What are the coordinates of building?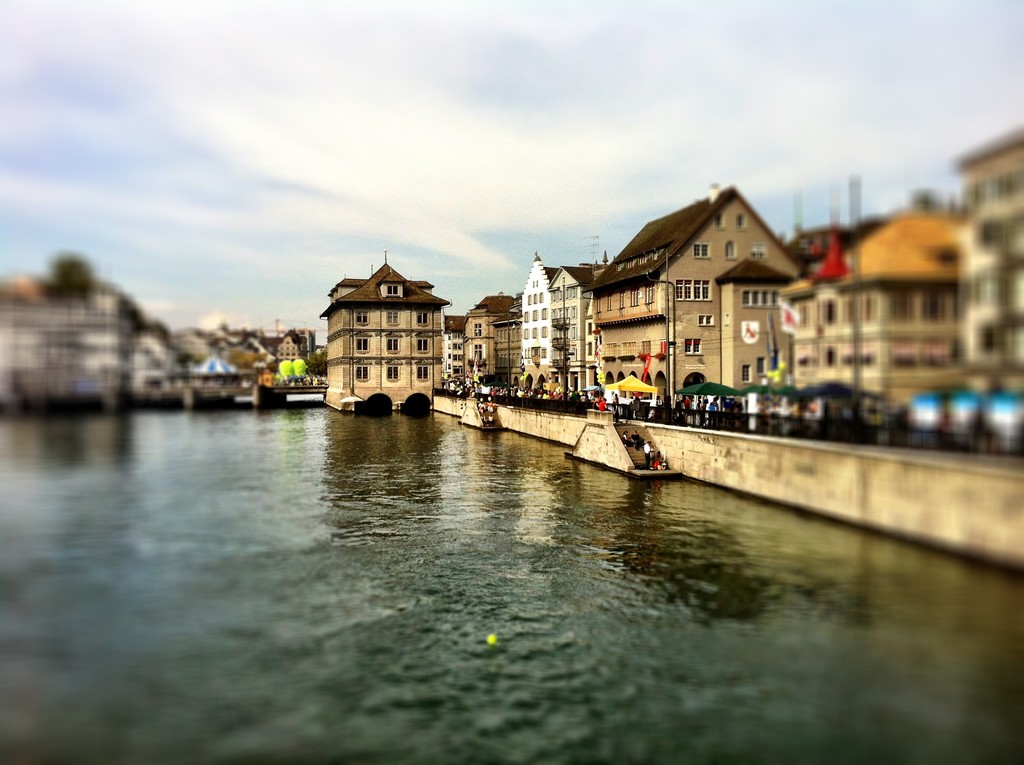
locate(0, 290, 320, 387).
